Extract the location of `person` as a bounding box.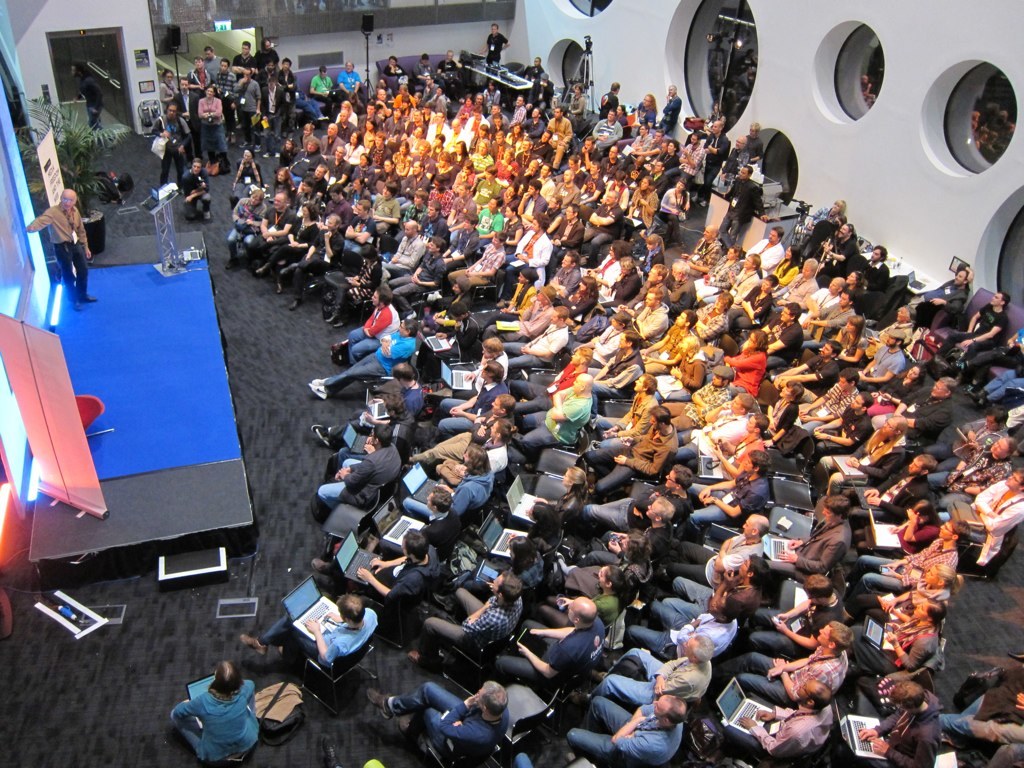
rect(339, 60, 363, 110).
